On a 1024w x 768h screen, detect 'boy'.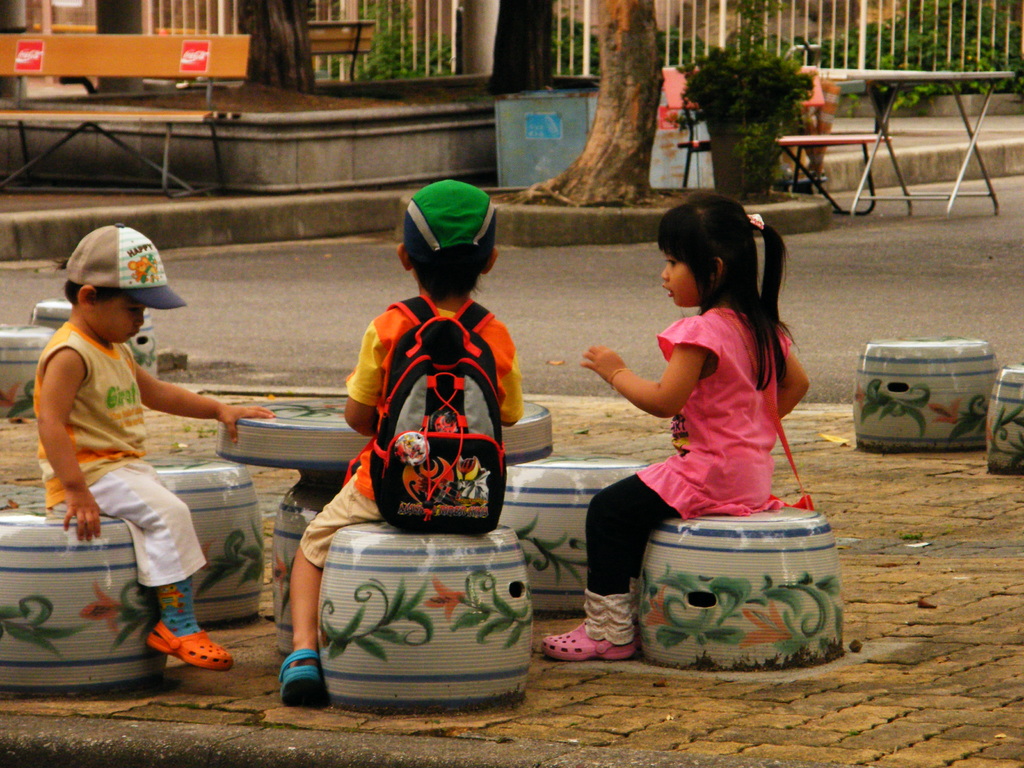
278:178:521:709.
